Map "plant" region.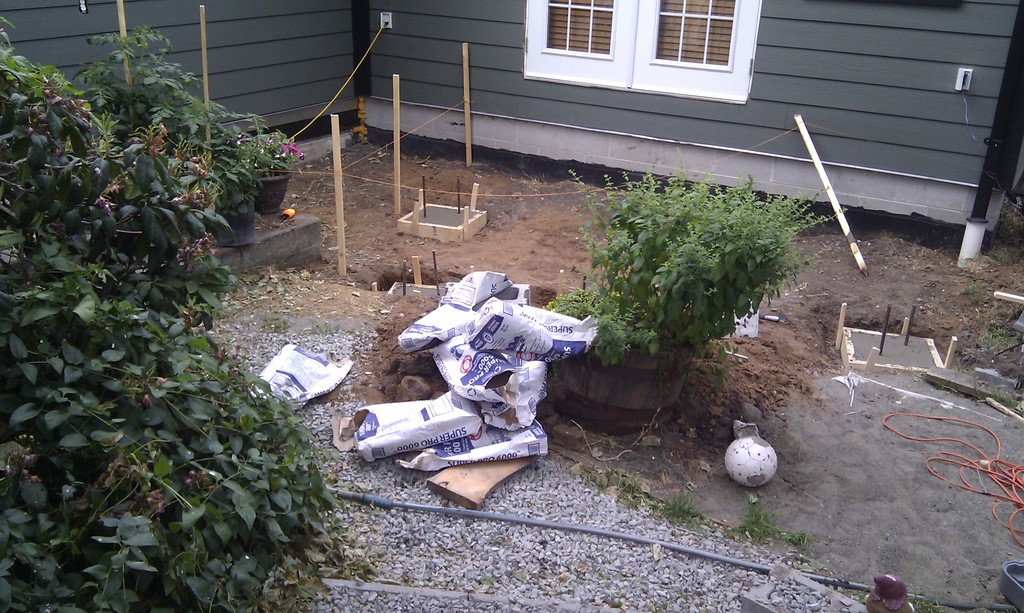
Mapped to BBox(980, 320, 1020, 353).
